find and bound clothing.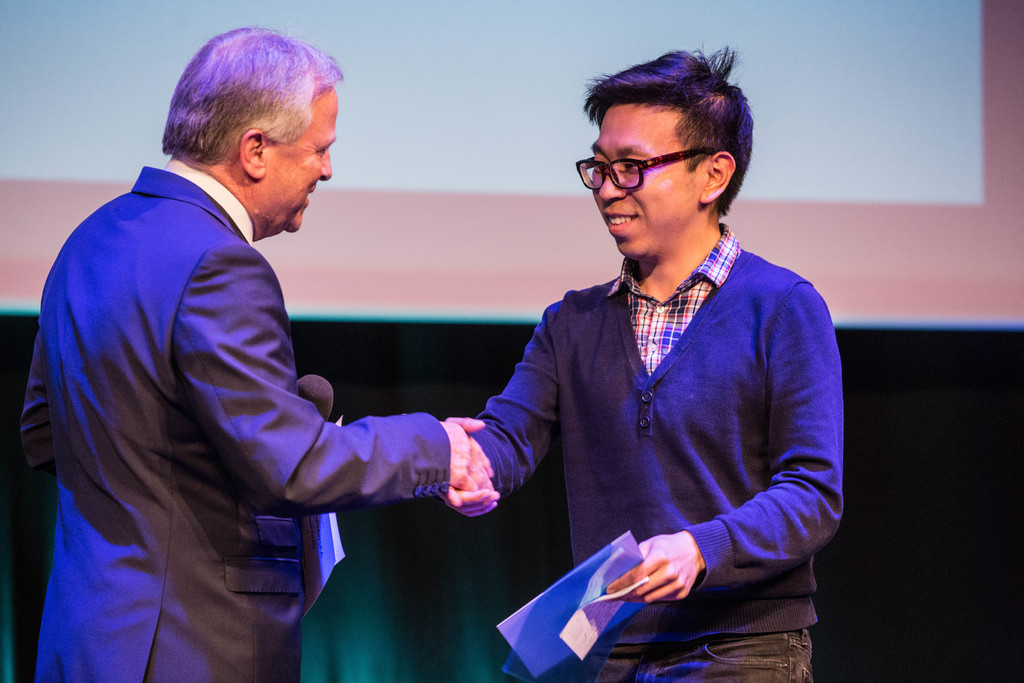
Bound: {"left": 19, "top": 145, "right": 465, "bottom": 682}.
